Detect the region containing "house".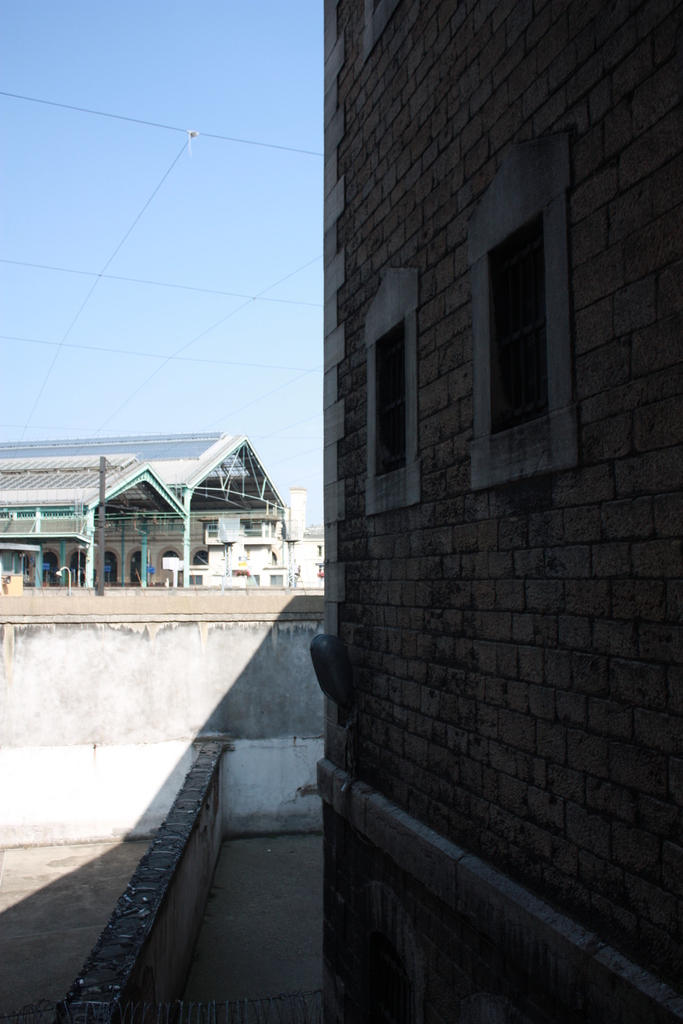
0/413/297/599.
